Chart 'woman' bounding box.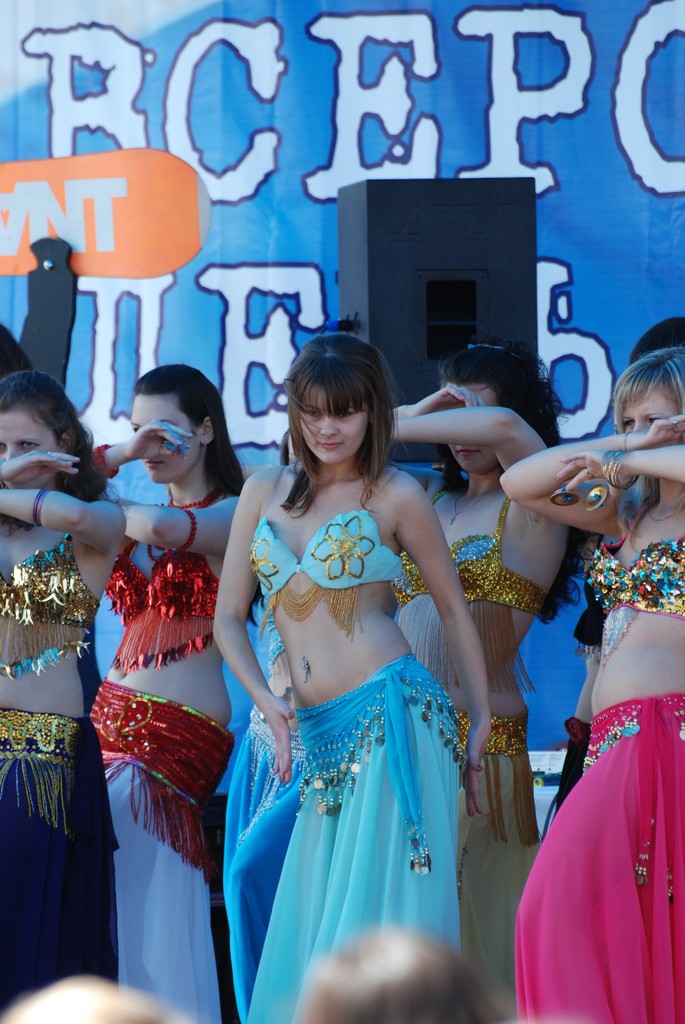
Charted: x1=94, y1=360, x2=253, y2=1023.
